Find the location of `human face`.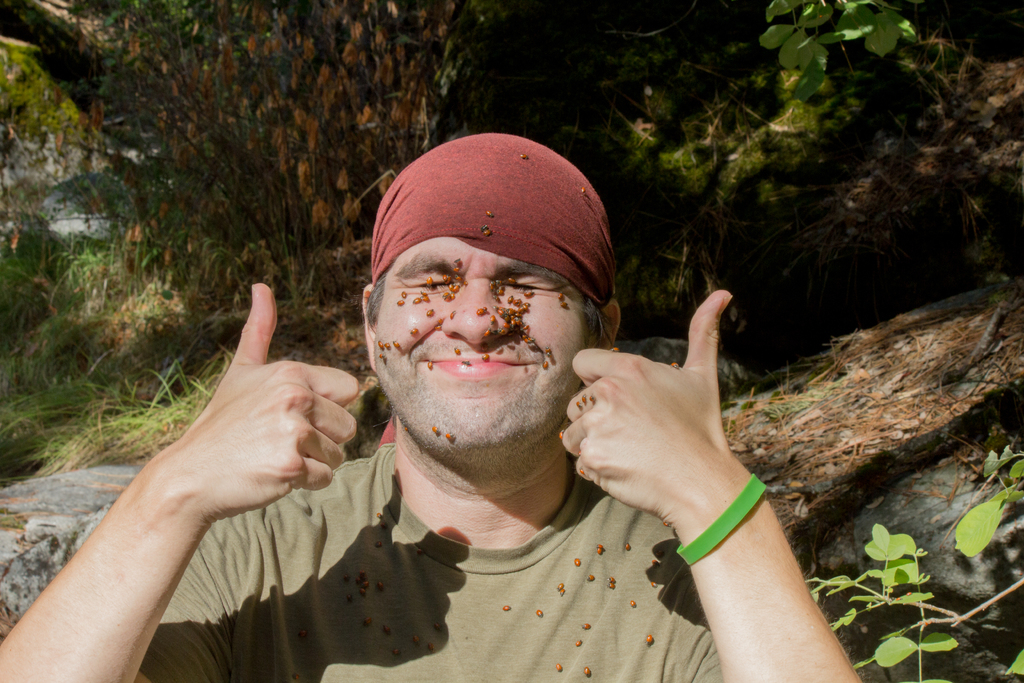
Location: bbox=[374, 236, 588, 461].
